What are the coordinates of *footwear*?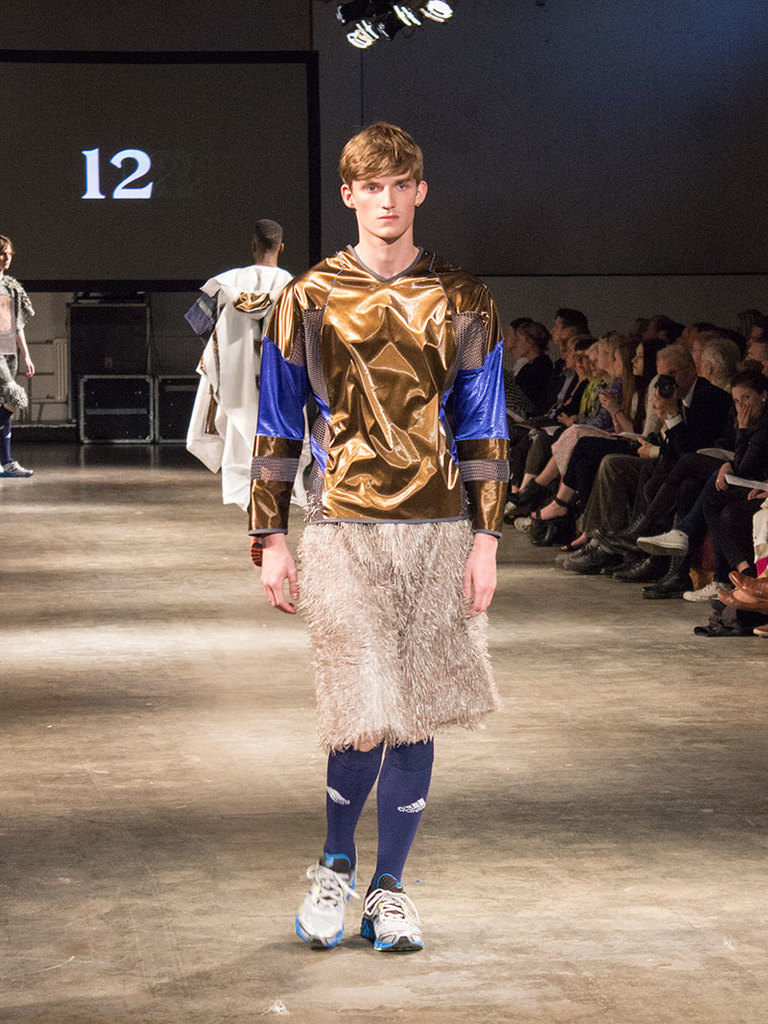
select_region(640, 579, 695, 600).
